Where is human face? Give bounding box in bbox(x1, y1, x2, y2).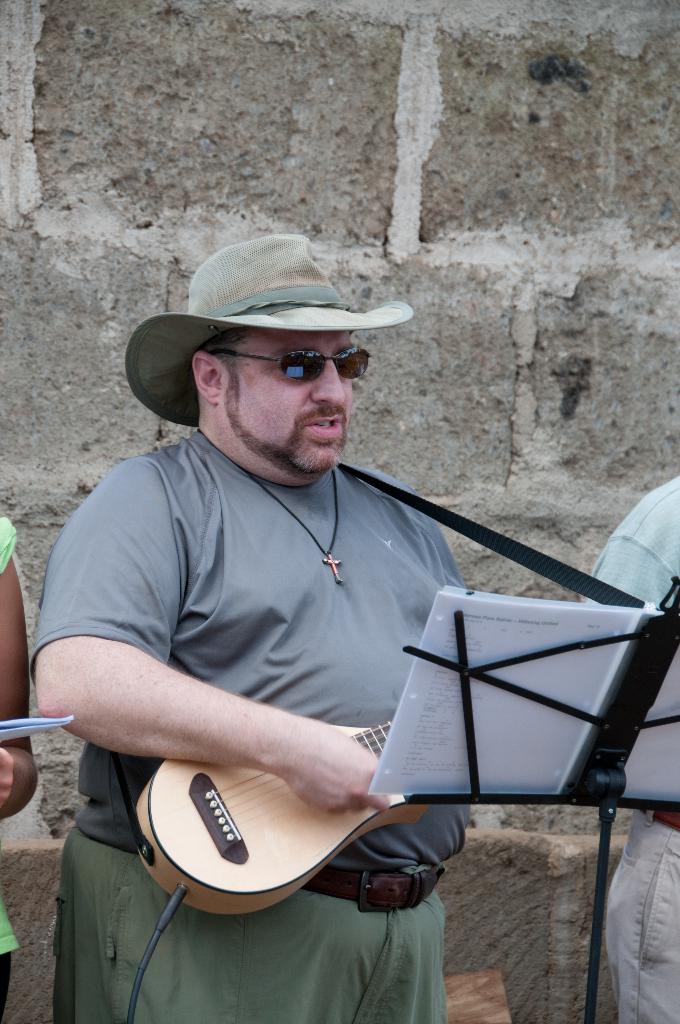
bbox(225, 319, 380, 493).
